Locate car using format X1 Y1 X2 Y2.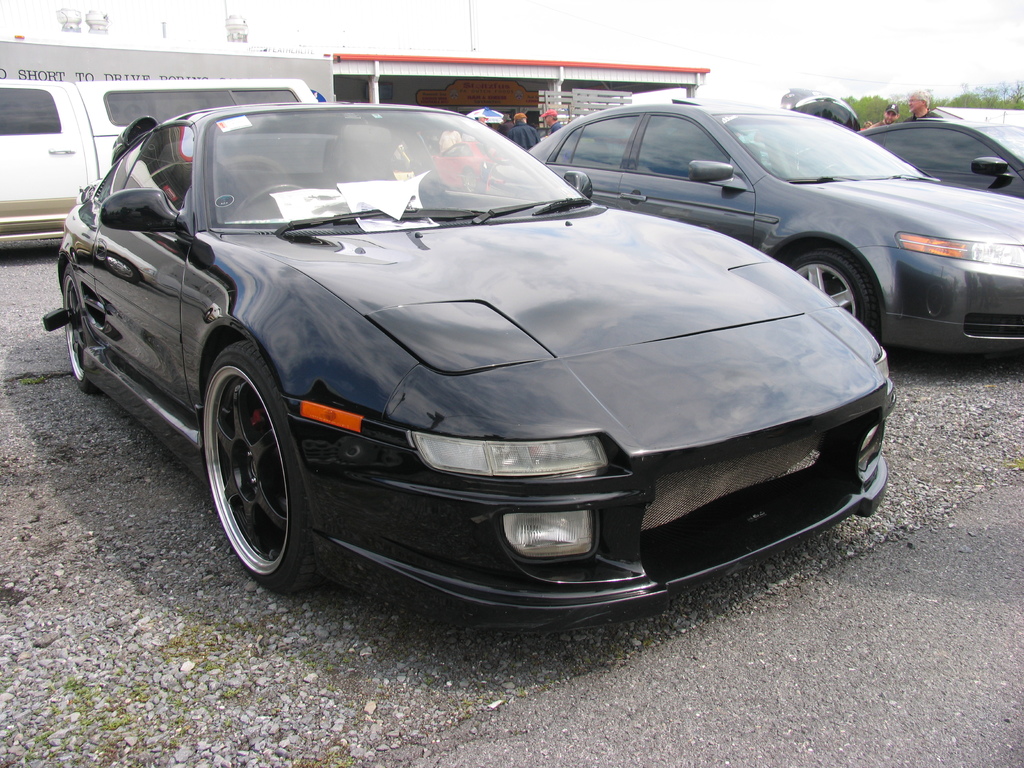
485 99 1023 351.
